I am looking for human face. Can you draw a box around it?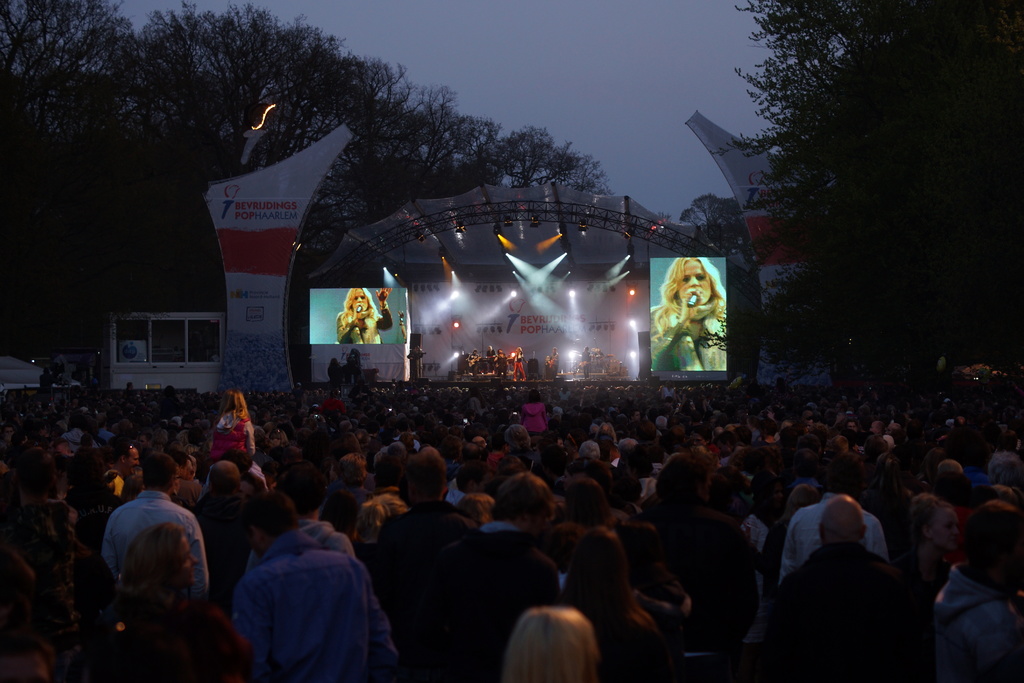
Sure, the bounding box is l=126, t=448, r=140, b=473.
